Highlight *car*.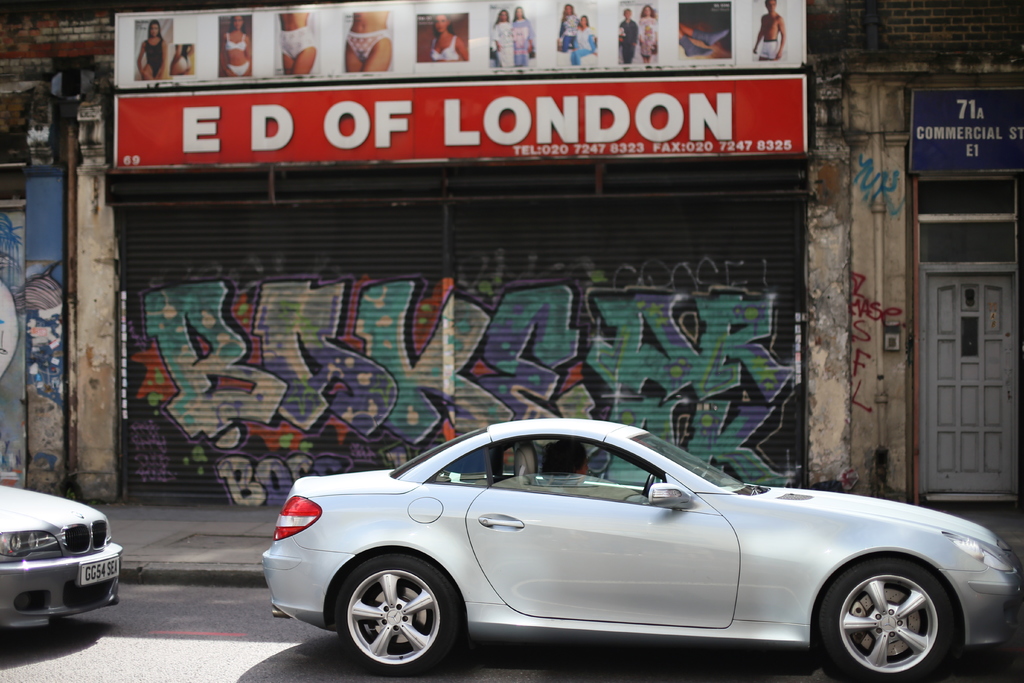
Highlighted region: [left=0, top=478, right=126, bottom=646].
